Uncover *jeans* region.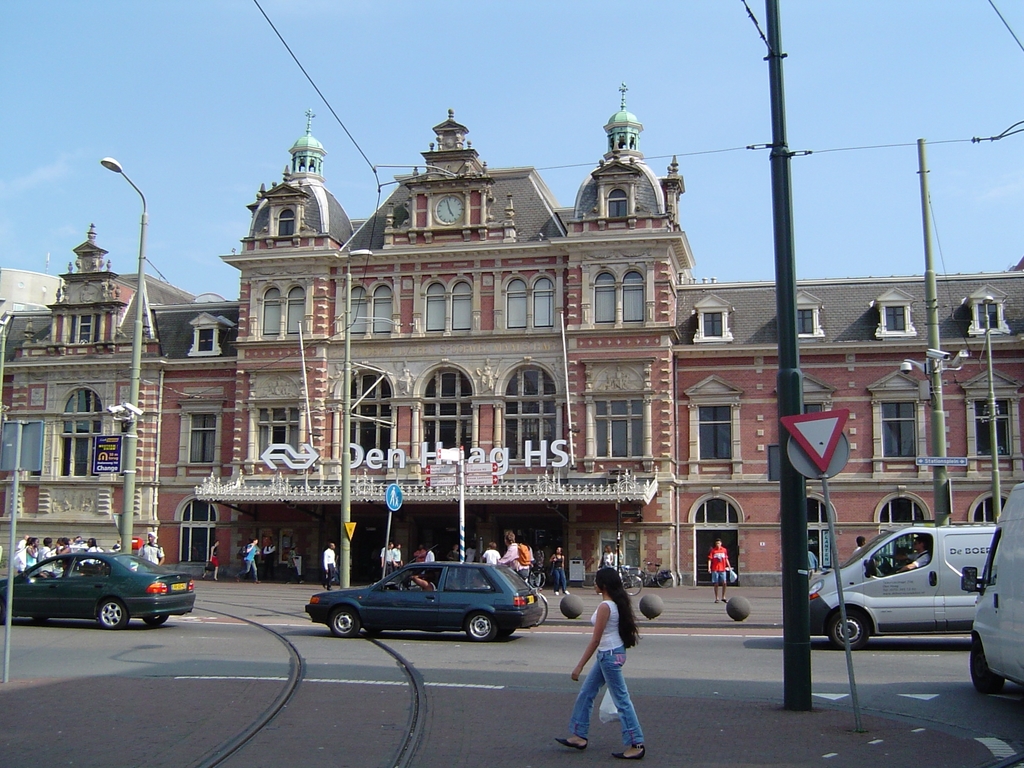
Uncovered: (382, 563, 393, 575).
